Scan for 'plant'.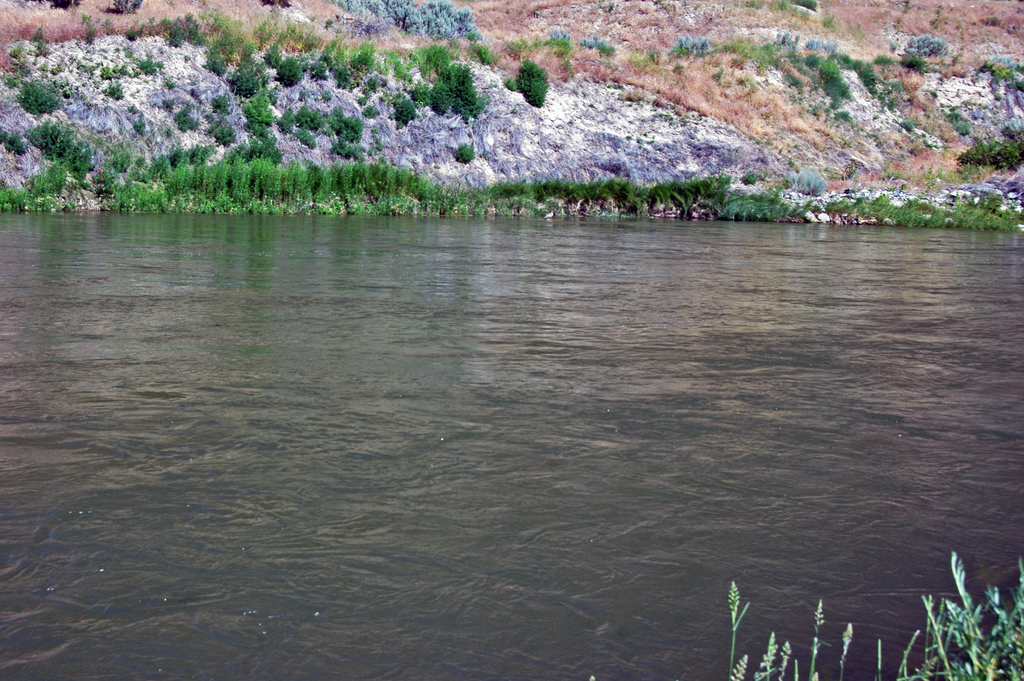
Scan result: [left=0, top=123, right=28, bottom=152].
